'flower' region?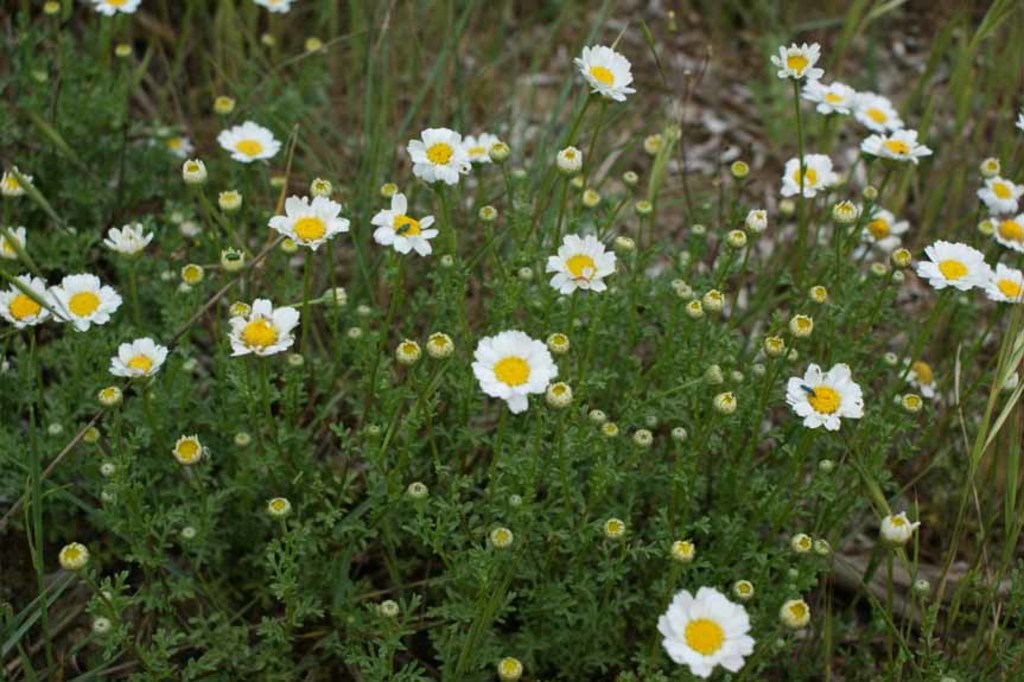
986:216:1023:255
